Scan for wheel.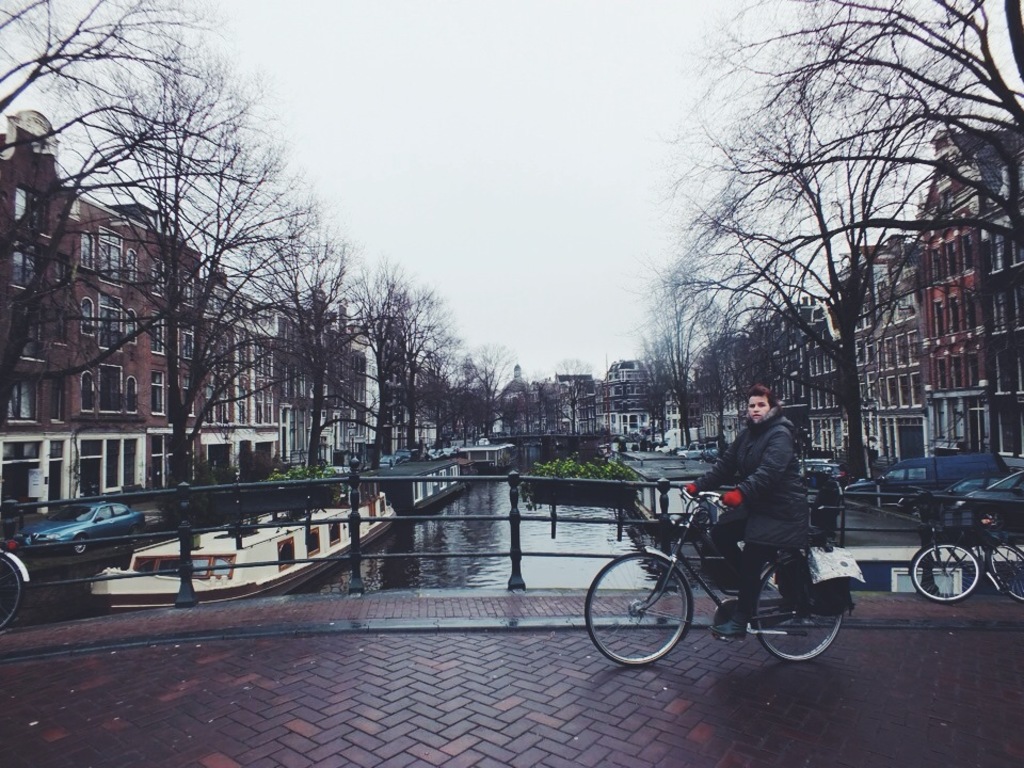
Scan result: bbox=[748, 561, 839, 660].
